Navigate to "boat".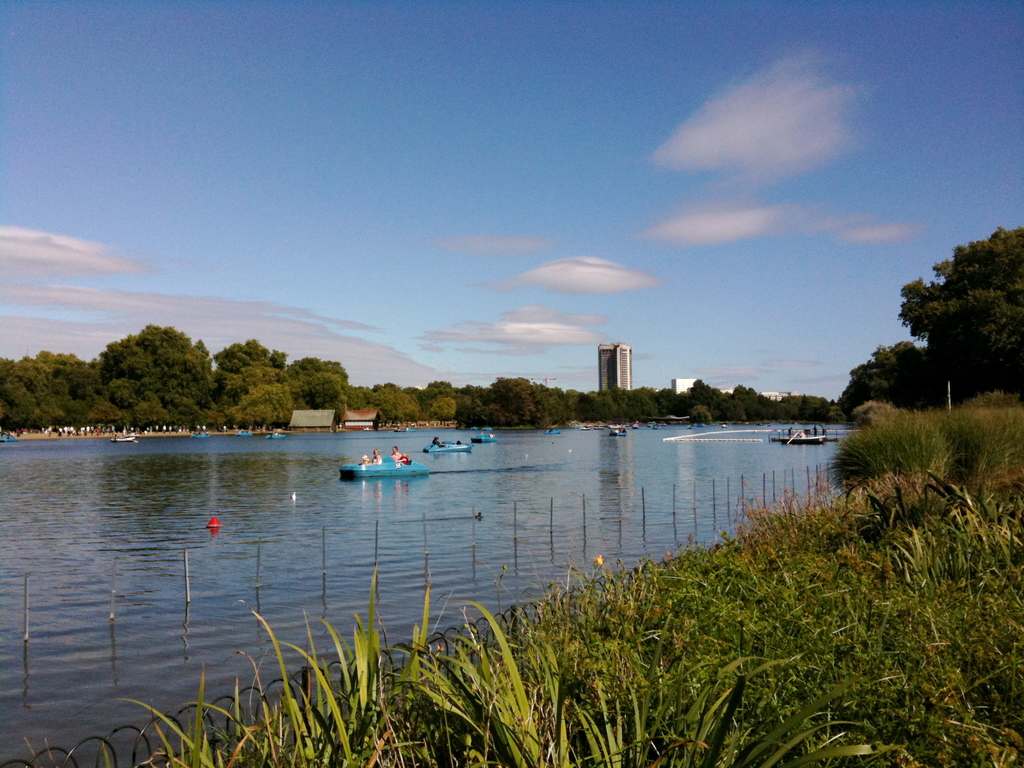
Navigation target: select_region(264, 431, 288, 442).
